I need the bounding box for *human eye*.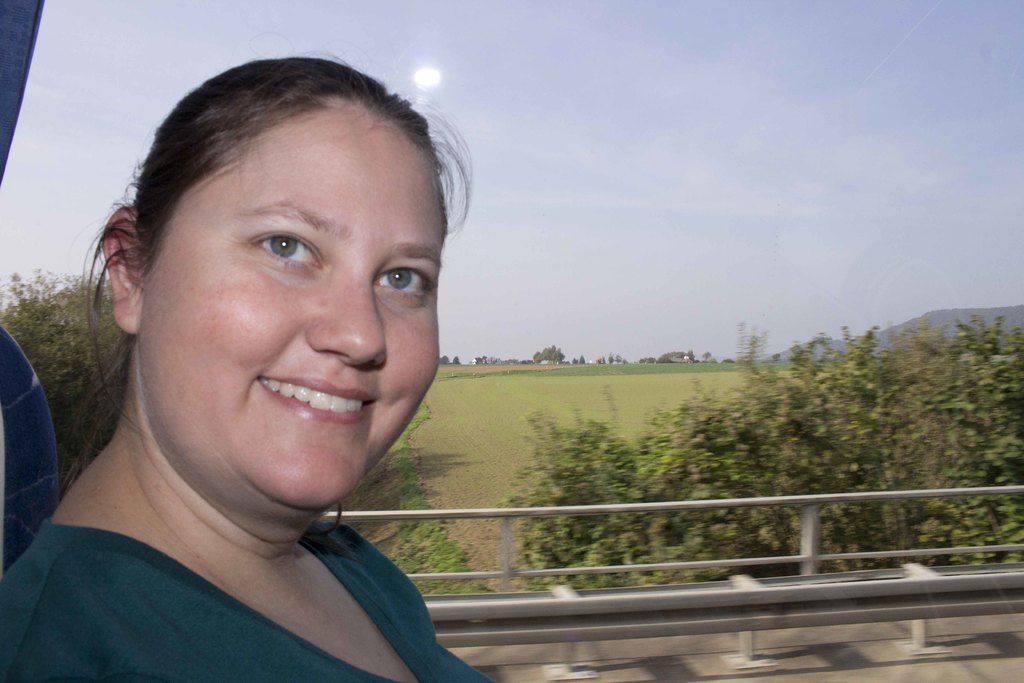
Here it is: (372, 265, 434, 300).
